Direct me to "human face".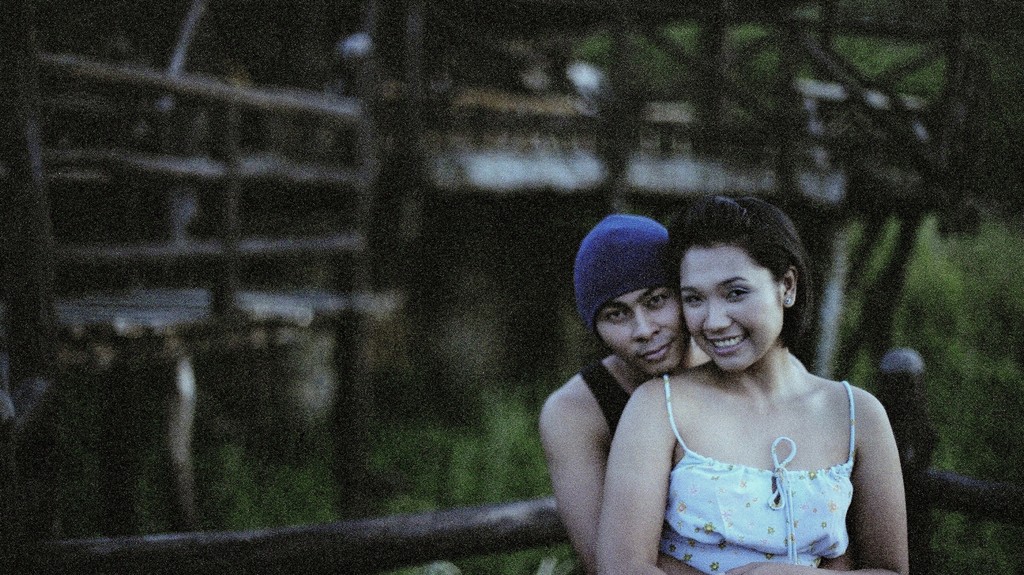
Direction: {"left": 595, "top": 294, "right": 684, "bottom": 382}.
